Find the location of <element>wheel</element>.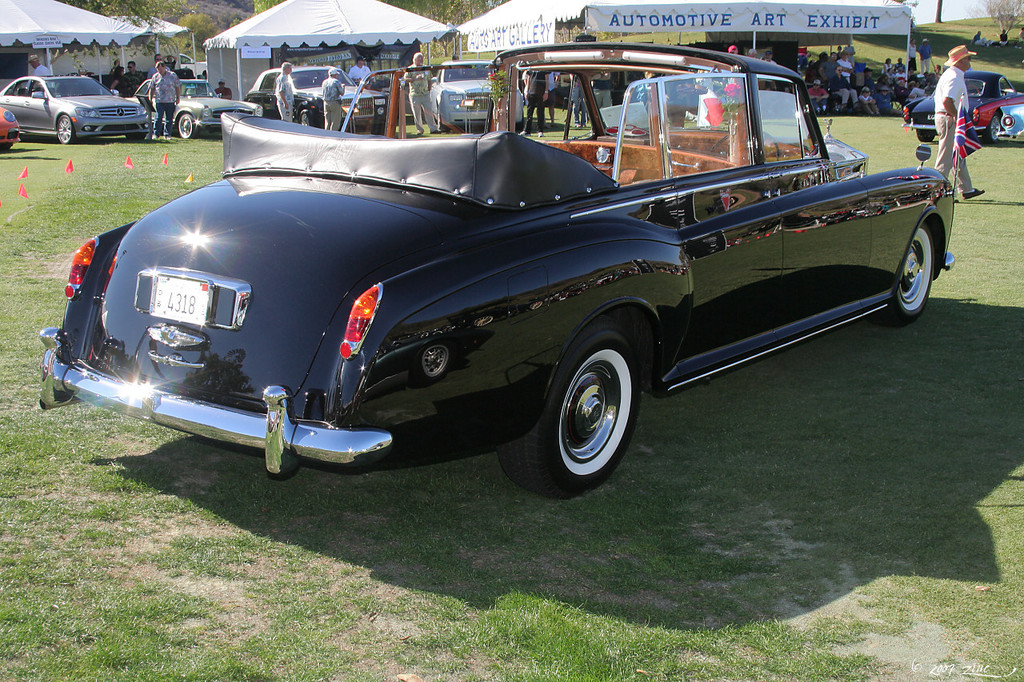
Location: rect(56, 114, 74, 142).
